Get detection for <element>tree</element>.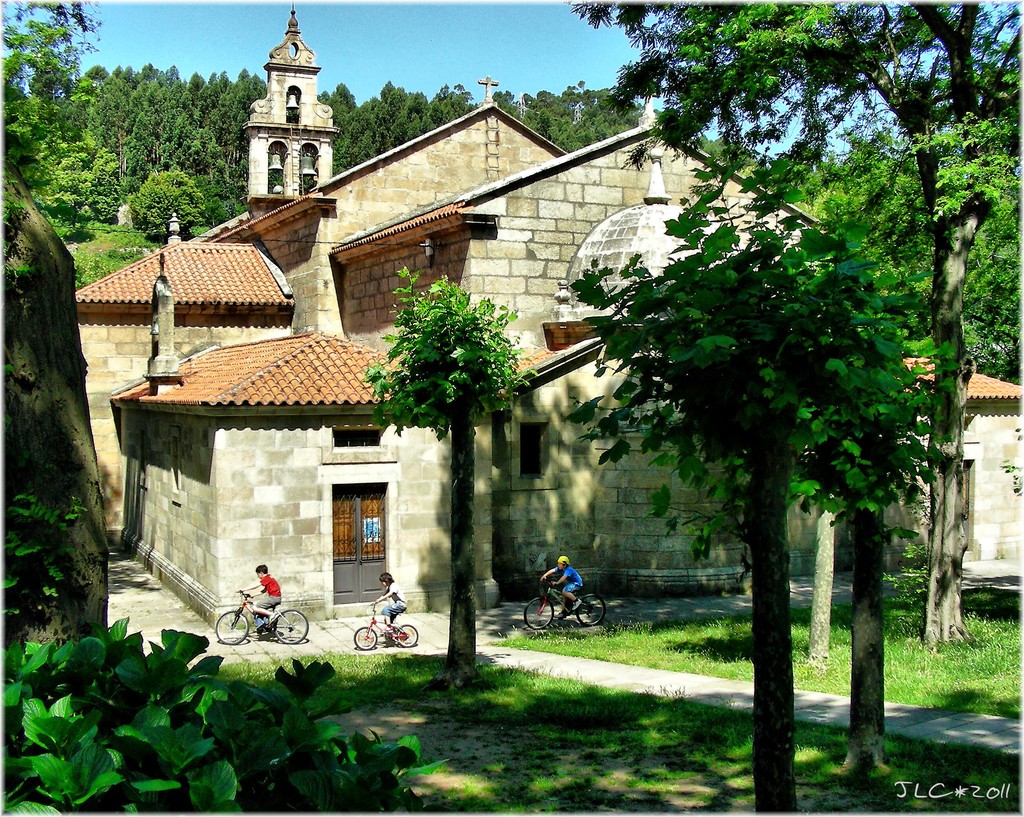
Detection: [x1=83, y1=63, x2=164, y2=157].
